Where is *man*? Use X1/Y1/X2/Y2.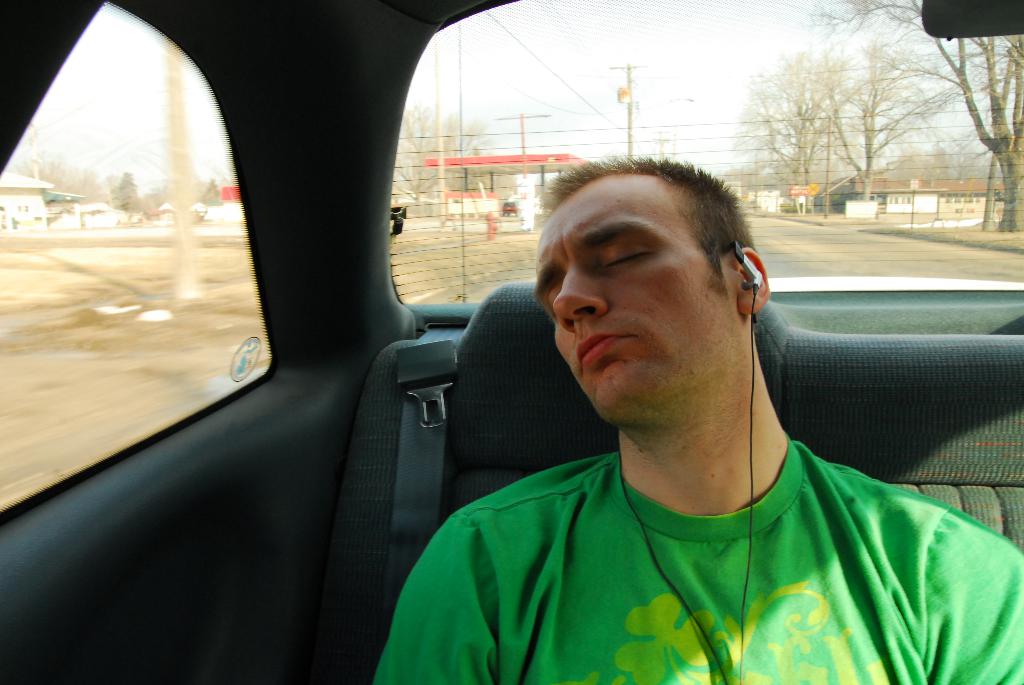
370/156/1023/684.
